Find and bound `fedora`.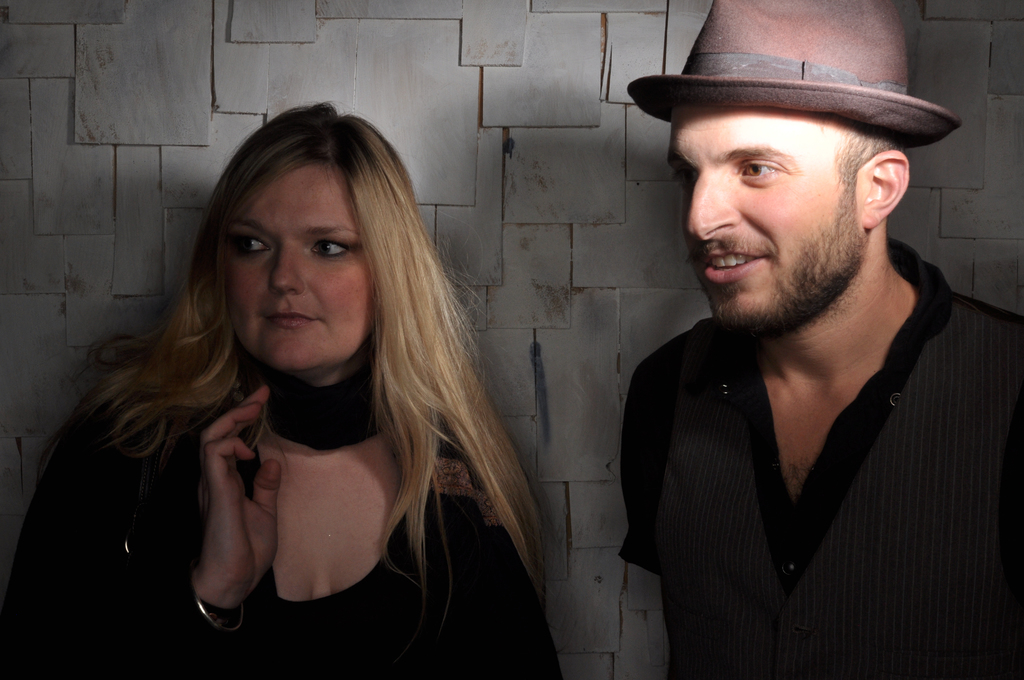
Bound: 623,0,973,150.
